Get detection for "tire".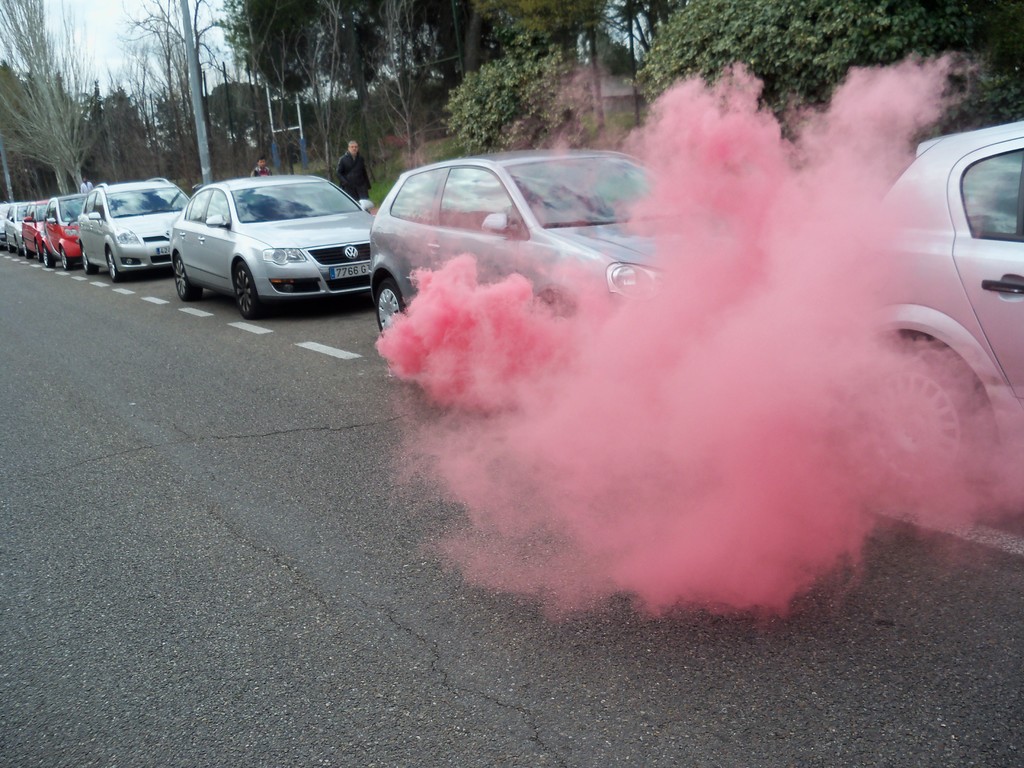
Detection: bbox=[236, 259, 266, 321].
